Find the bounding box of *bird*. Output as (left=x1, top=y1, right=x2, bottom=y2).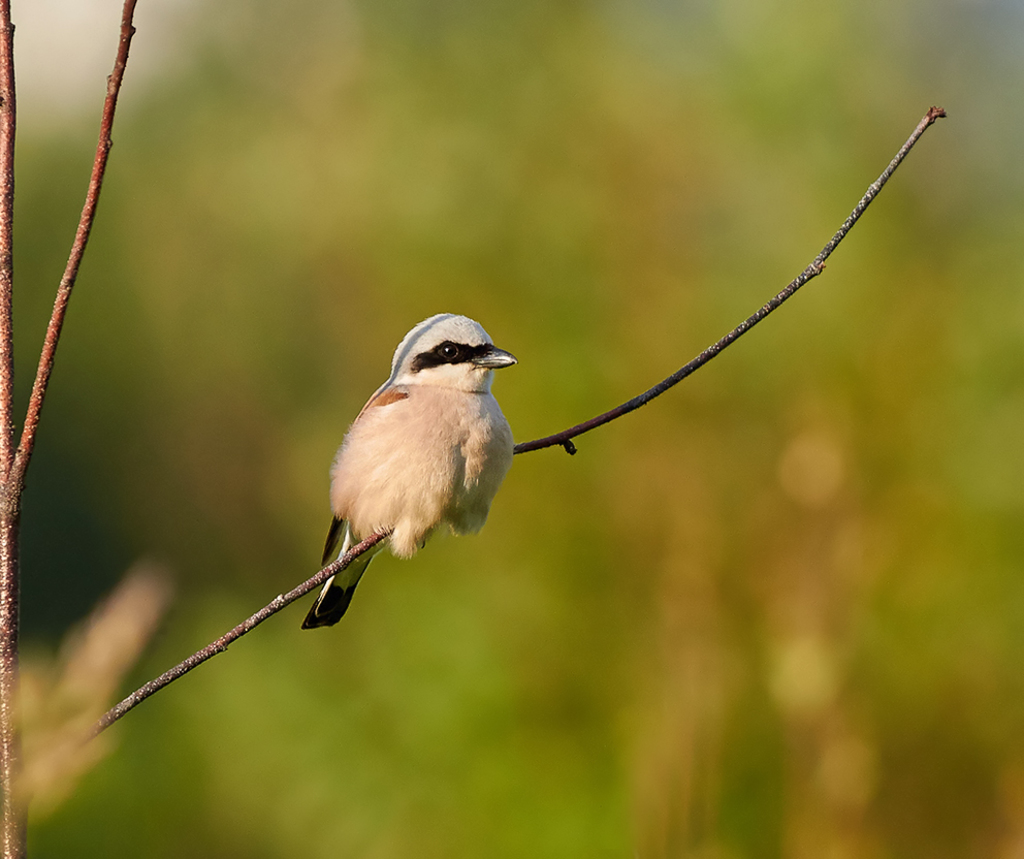
(left=118, top=241, right=604, bottom=707).
